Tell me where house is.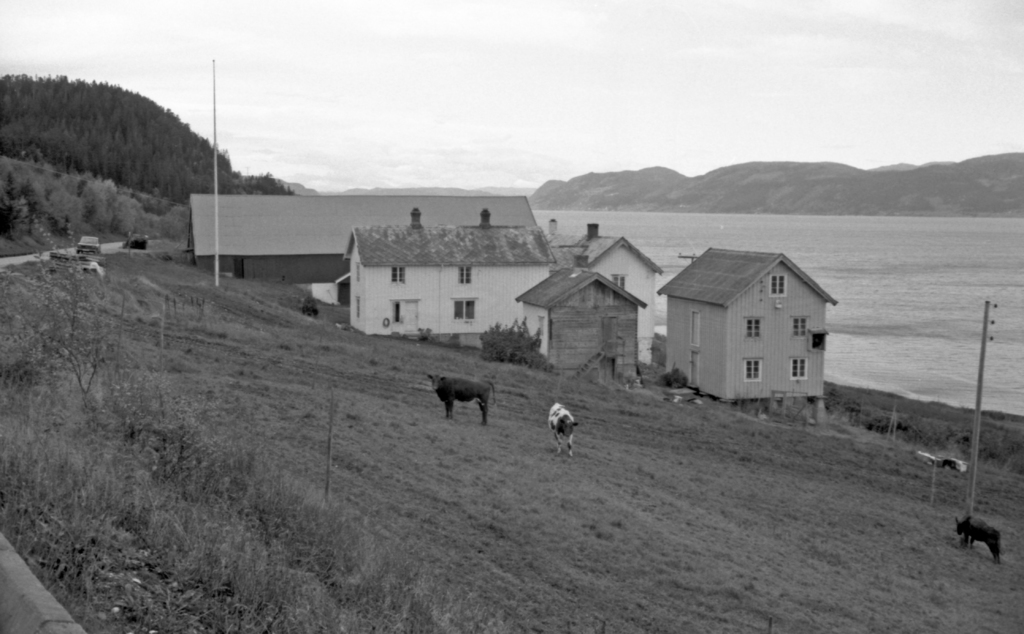
house is at (left=189, top=192, right=548, bottom=285).
